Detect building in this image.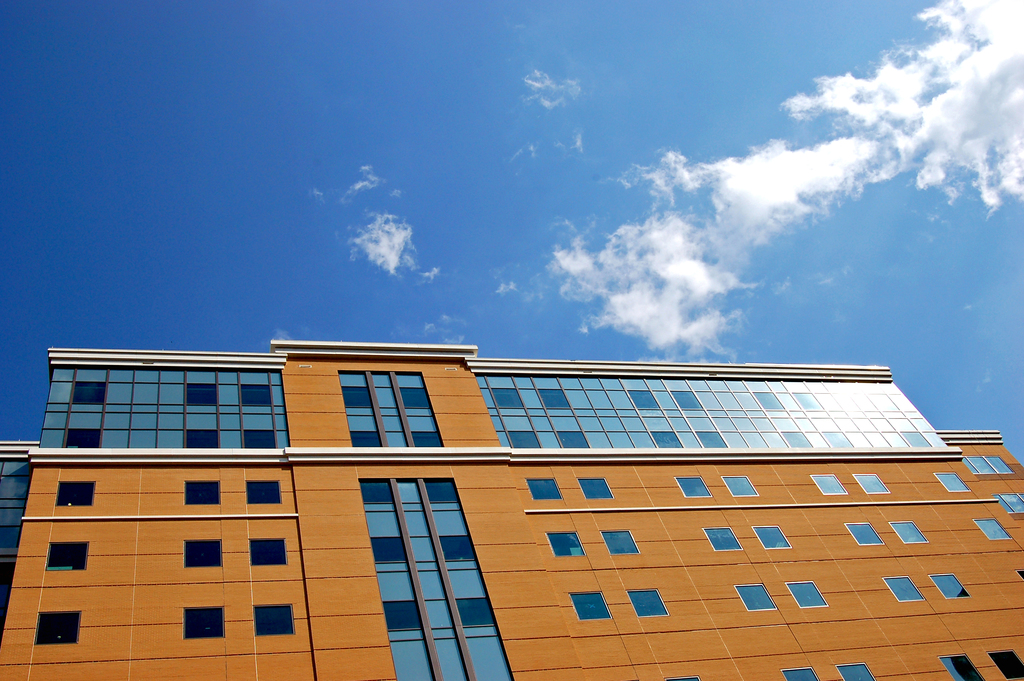
Detection: 0:339:1023:680.
